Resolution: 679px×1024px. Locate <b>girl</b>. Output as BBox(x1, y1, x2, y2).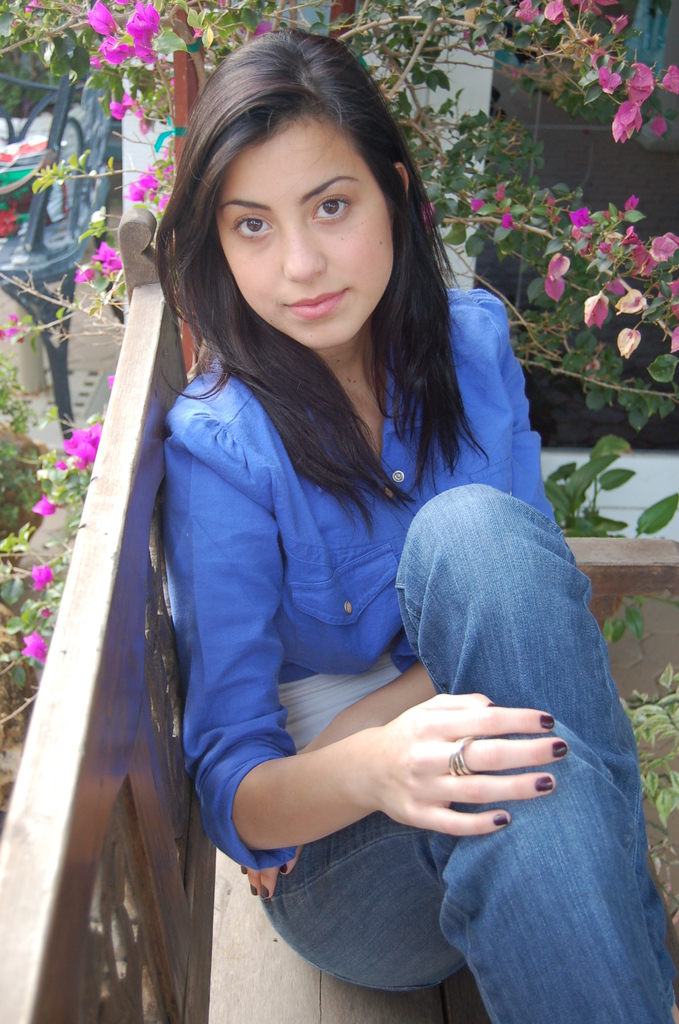
BBox(146, 27, 678, 1023).
